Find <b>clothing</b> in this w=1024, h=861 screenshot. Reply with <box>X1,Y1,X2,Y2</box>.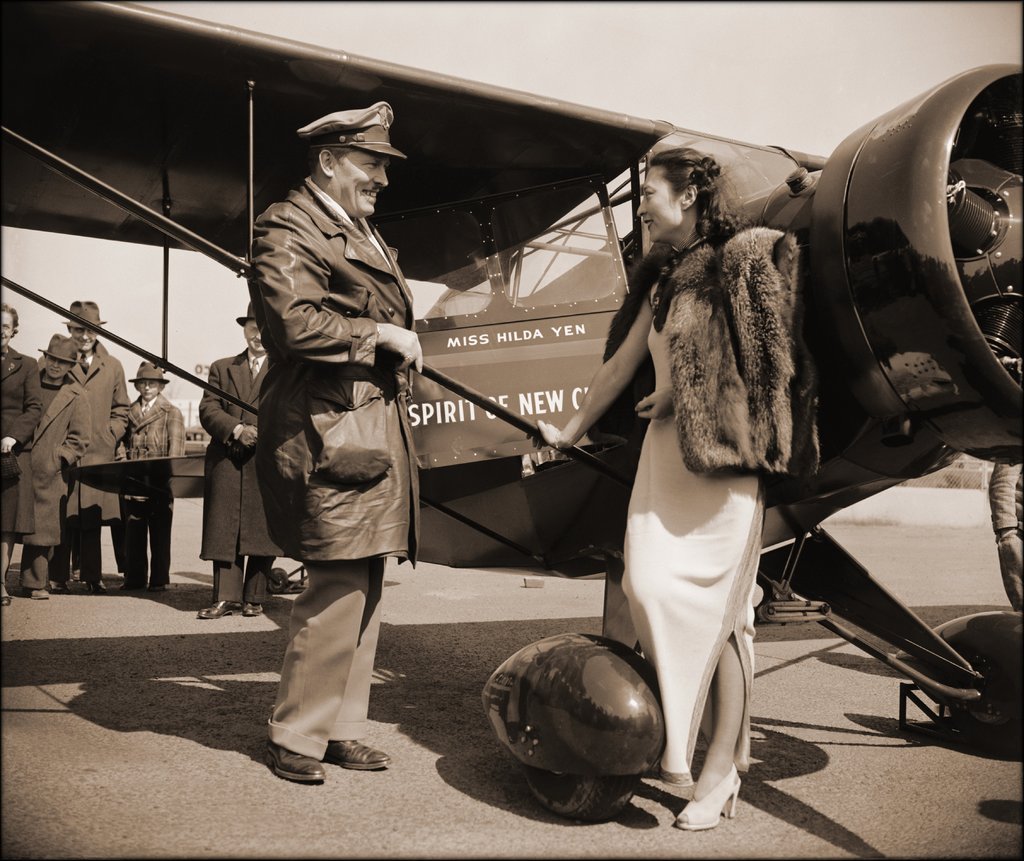
<box>989,461,1023,615</box>.
